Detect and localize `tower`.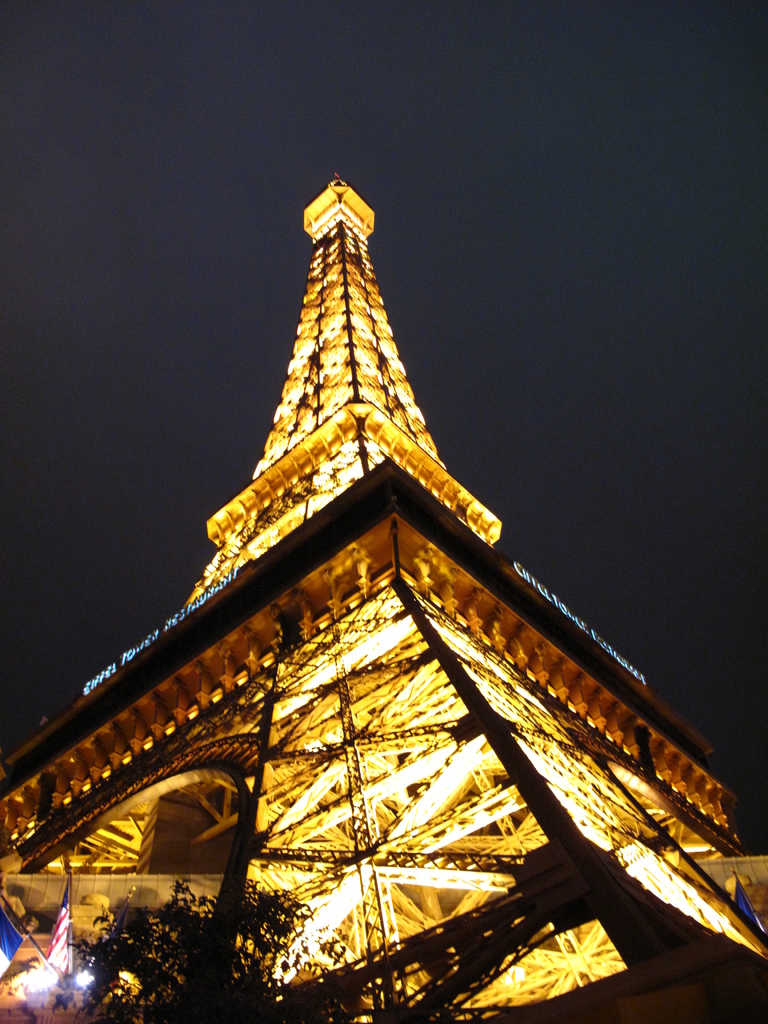
Localized at [left=9, top=124, right=749, bottom=950].
